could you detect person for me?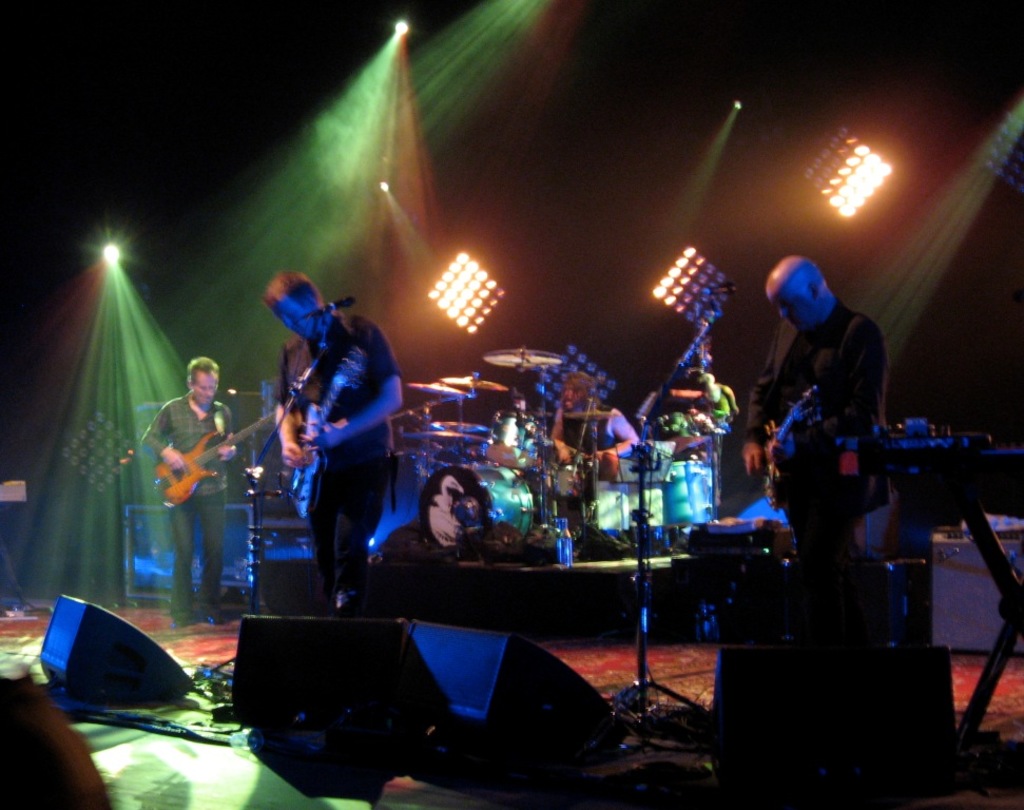
Detection result: detection(139, 354, 236, 623).
